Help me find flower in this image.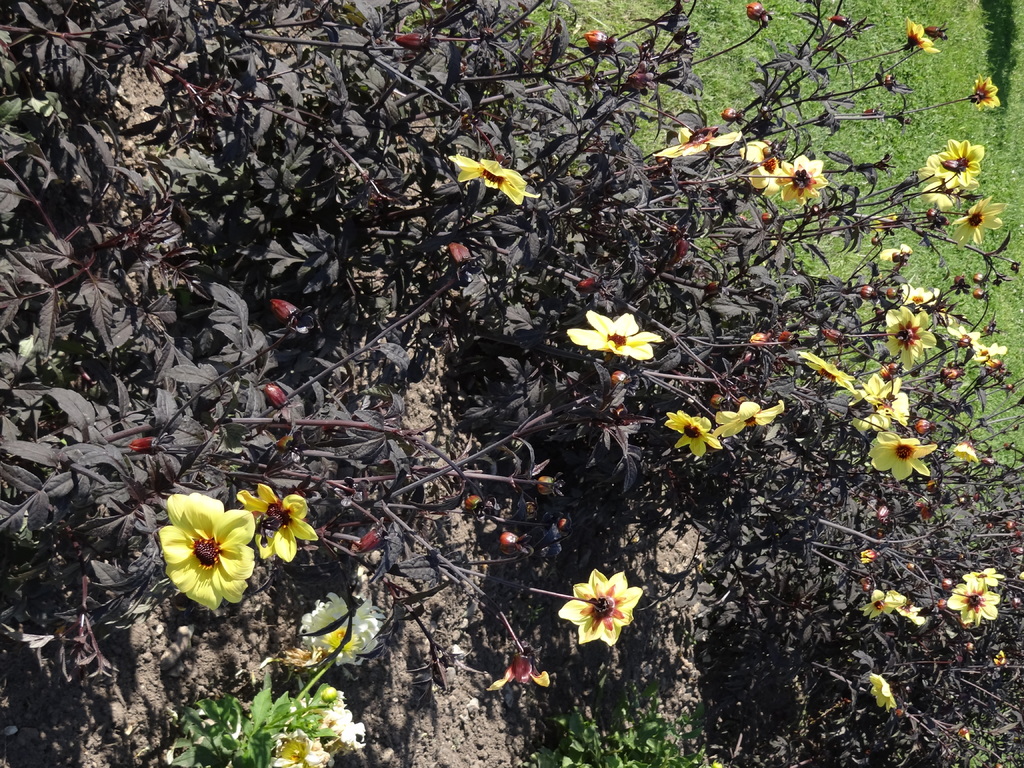
Found it: bbox=(972, 71, 1001, 109).
